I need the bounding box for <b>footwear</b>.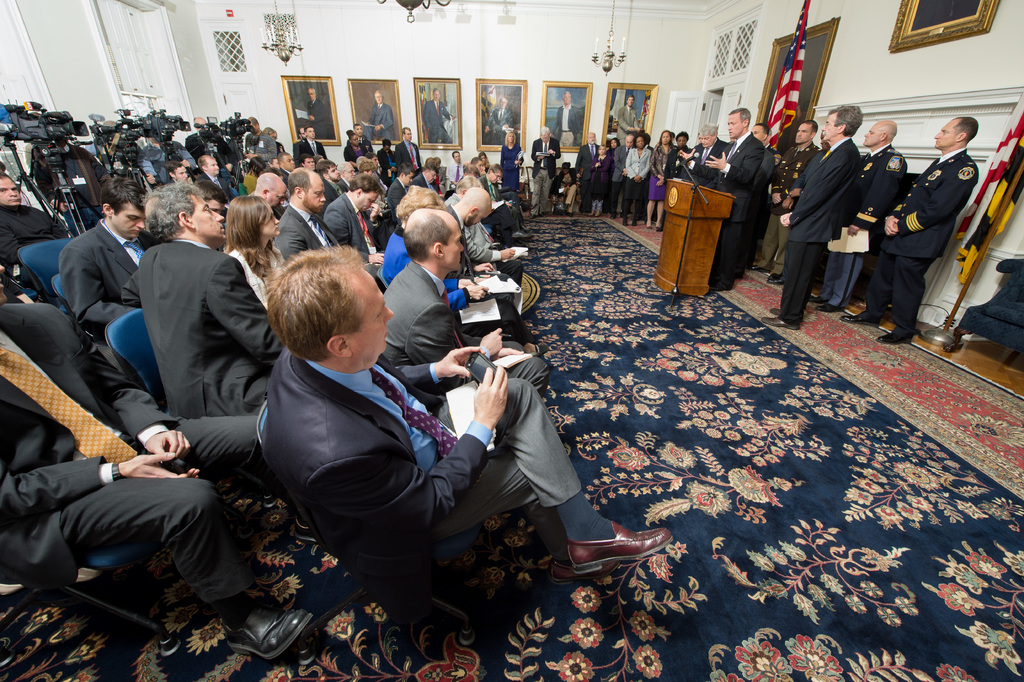
Here it is: 520, 202, 540, 213.
